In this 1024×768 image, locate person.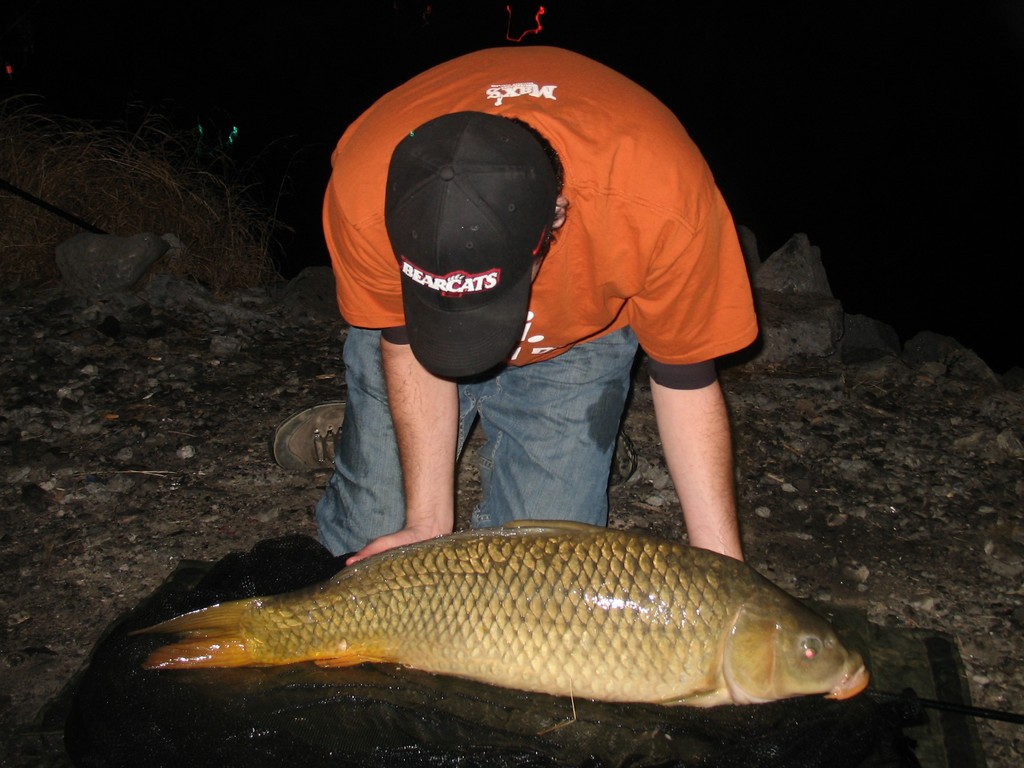
Bounding box: l=272, t=45, r=758, b=564.
